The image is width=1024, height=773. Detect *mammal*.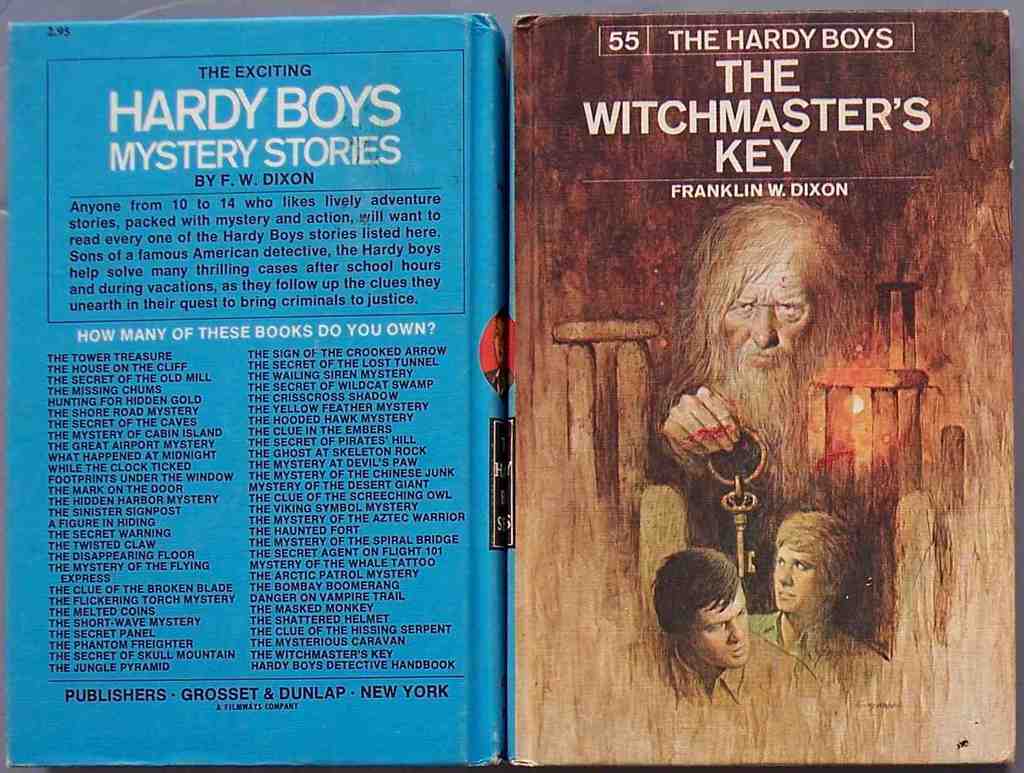
Detection: region(639, 185, 872, 540).
